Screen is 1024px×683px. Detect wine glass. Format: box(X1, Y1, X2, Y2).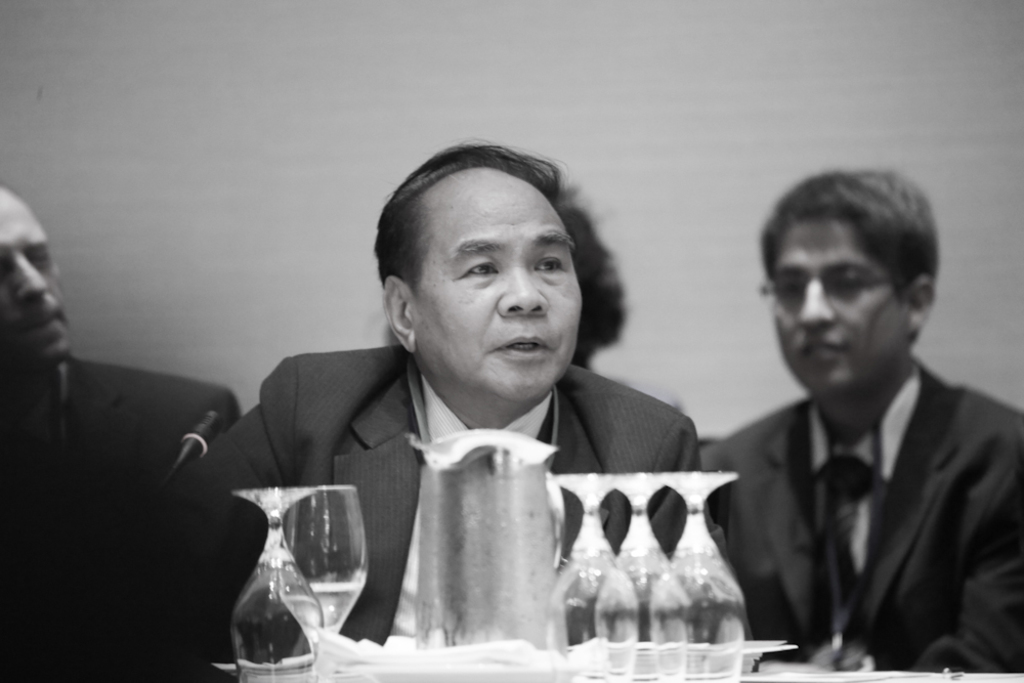
box(229, 488, 322, 682).
